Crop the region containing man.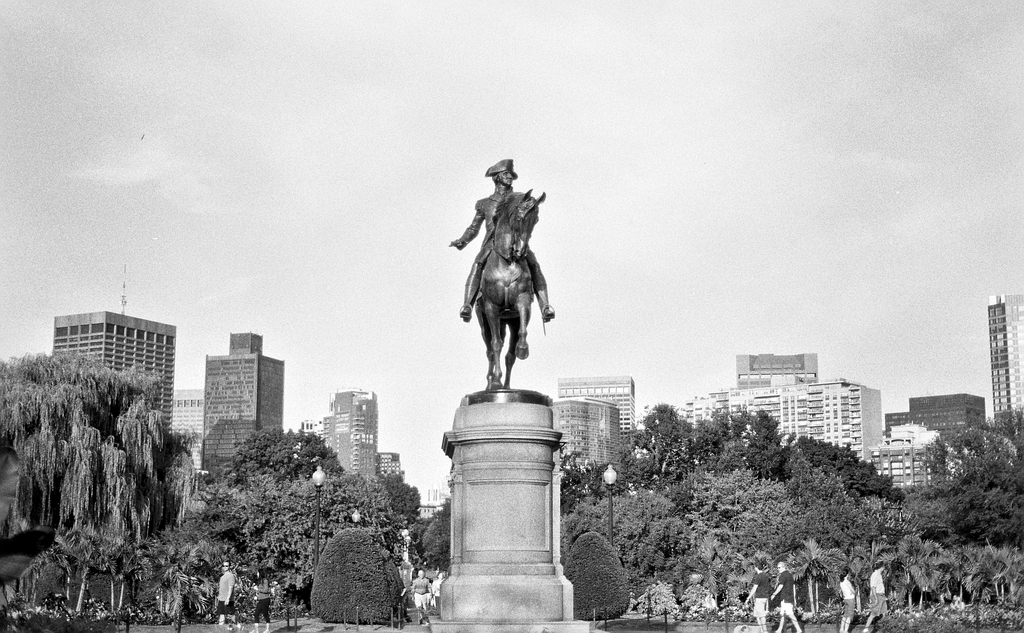
Crop region: [left=741, top=562, right=771, bottom=631].
